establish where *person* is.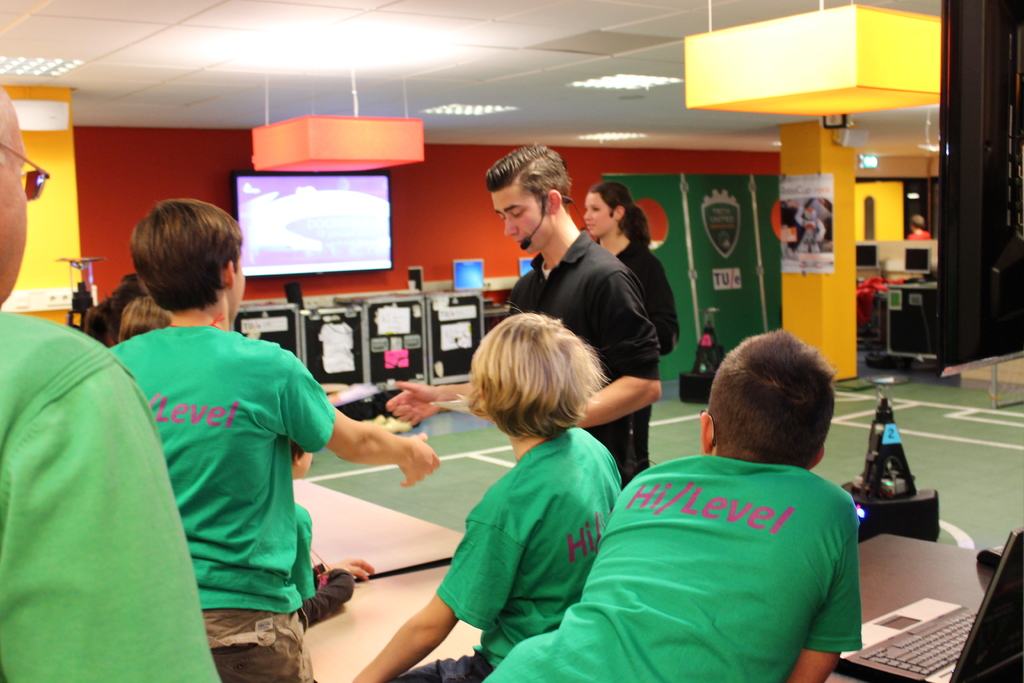
Established at [x1=582, y1=179, x2=682, y2=473].
